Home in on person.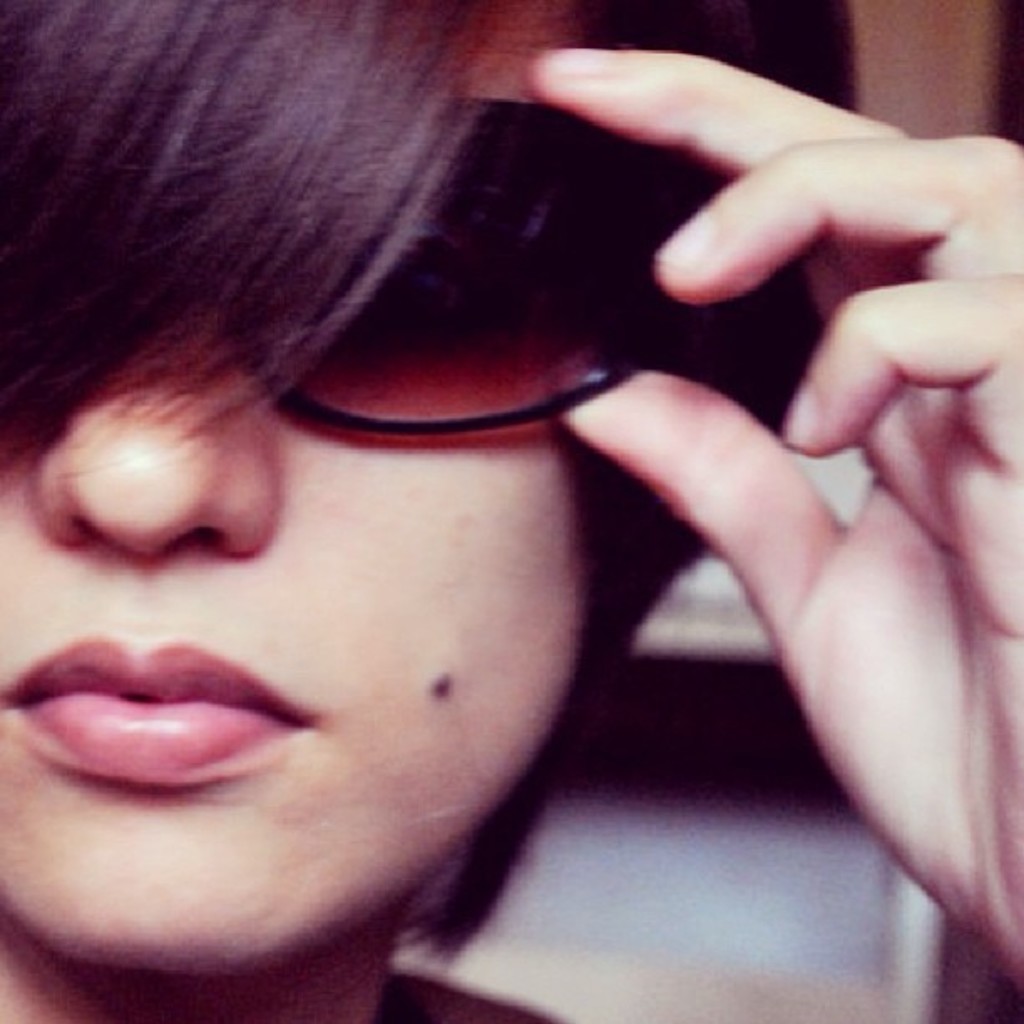
Homed in at l=0, t=13, r=950, b=1006.
